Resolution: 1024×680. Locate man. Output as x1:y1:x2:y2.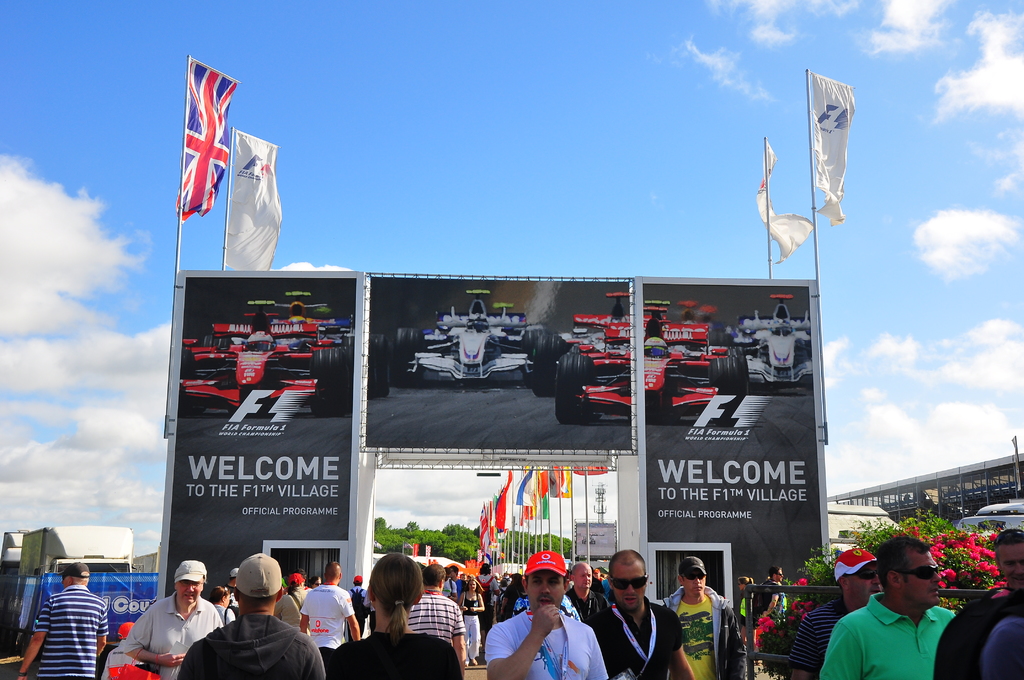
751:562:788:614.
